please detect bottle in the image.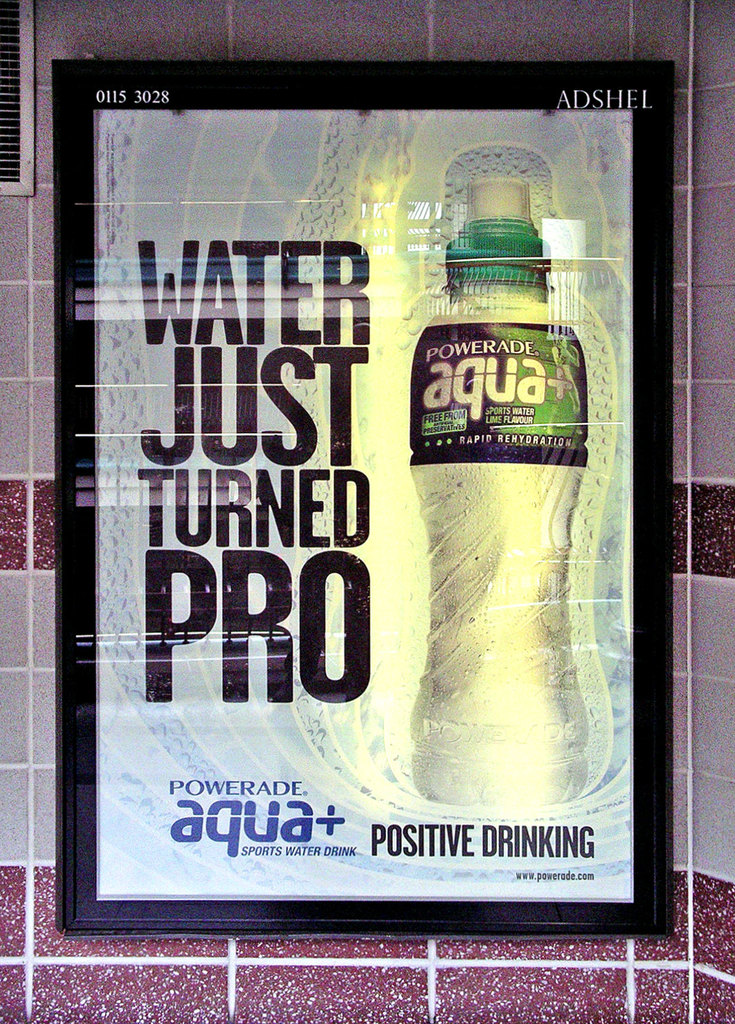
region(402, 214, 586, 808).
